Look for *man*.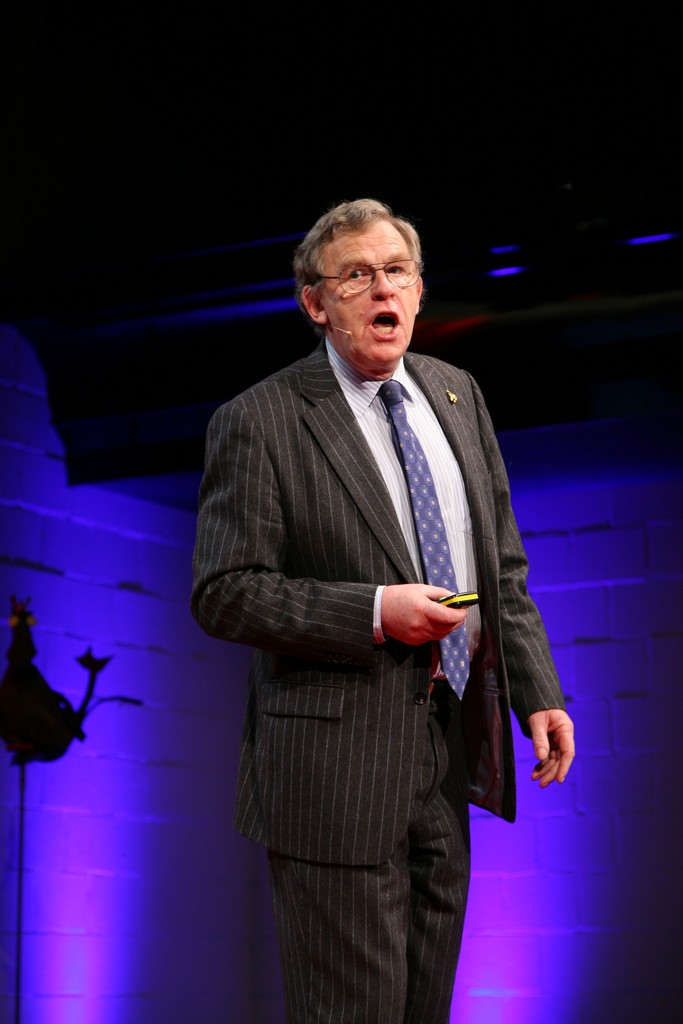
Found: {"x1": 208, "y1": 195, "x2": 550, "y2": 1012}.
